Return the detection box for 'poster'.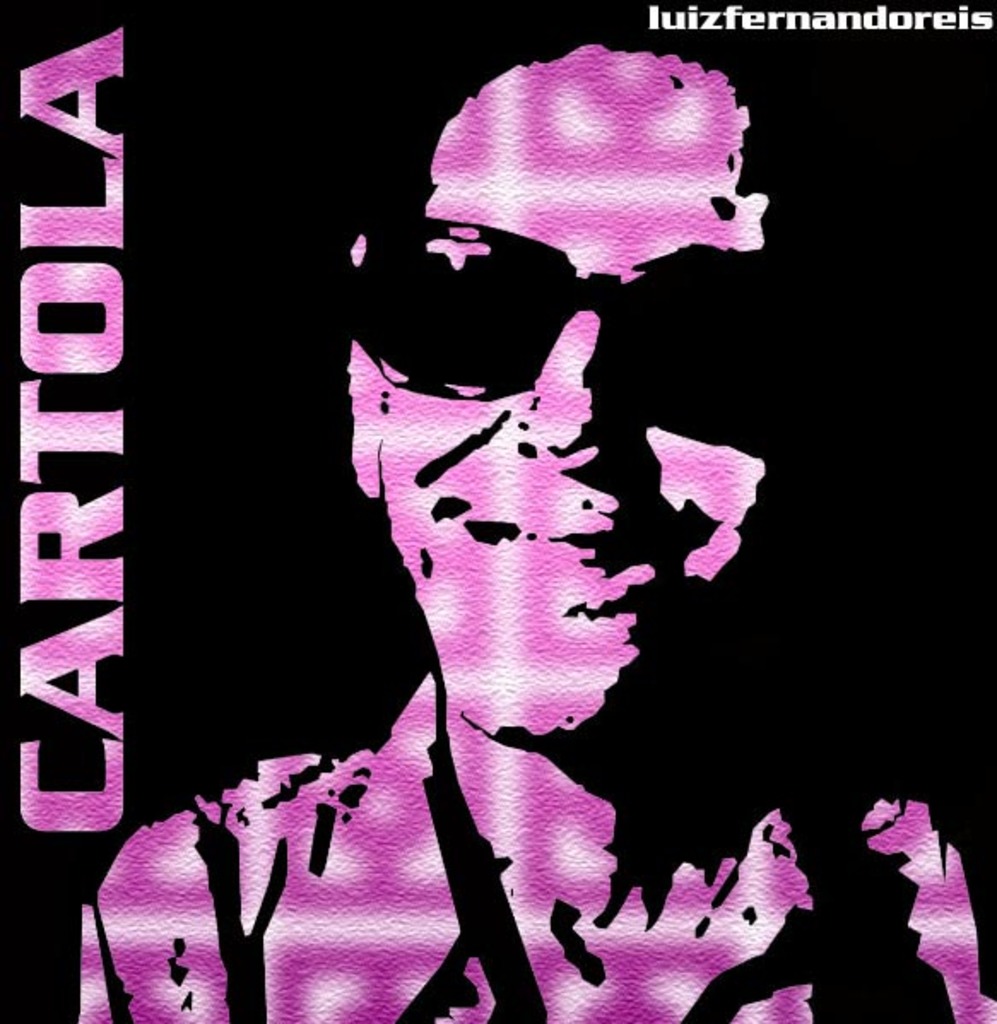
<bbox>0, 0, 995, 1022</bbox>.
